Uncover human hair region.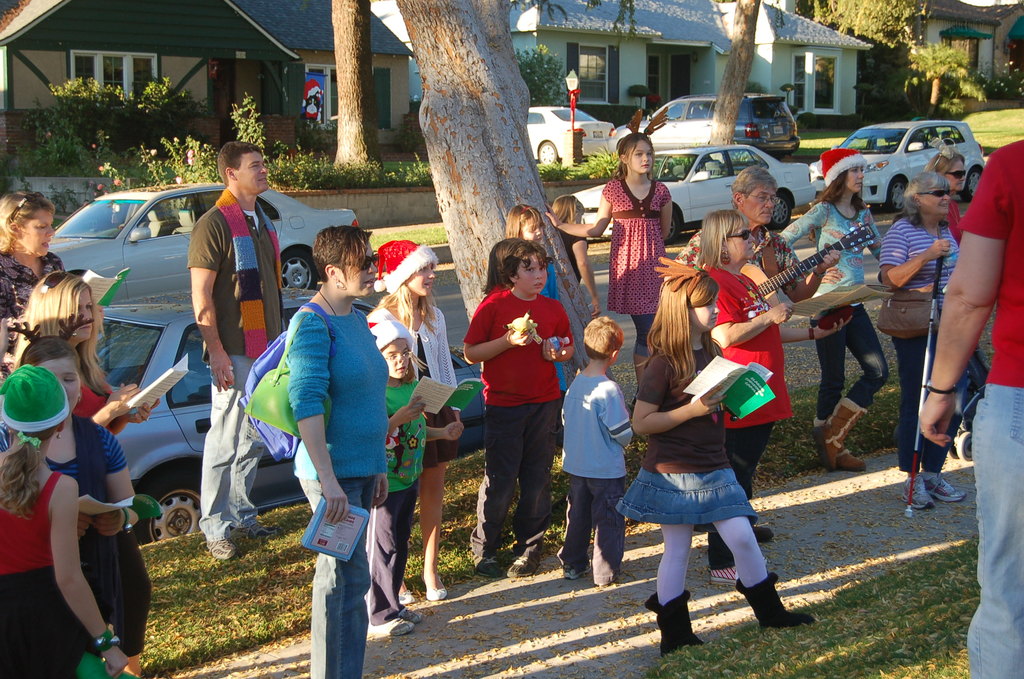
Uncovered: bbox=[367, 259, 437, 372].
